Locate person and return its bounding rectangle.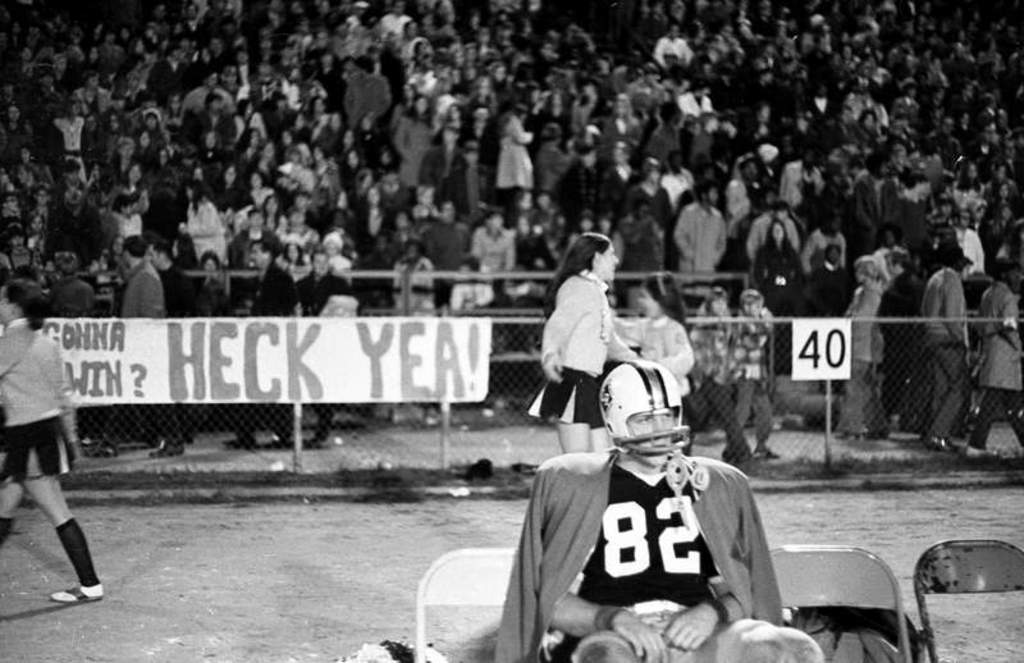
bbox(187, 179, 218, 250).
